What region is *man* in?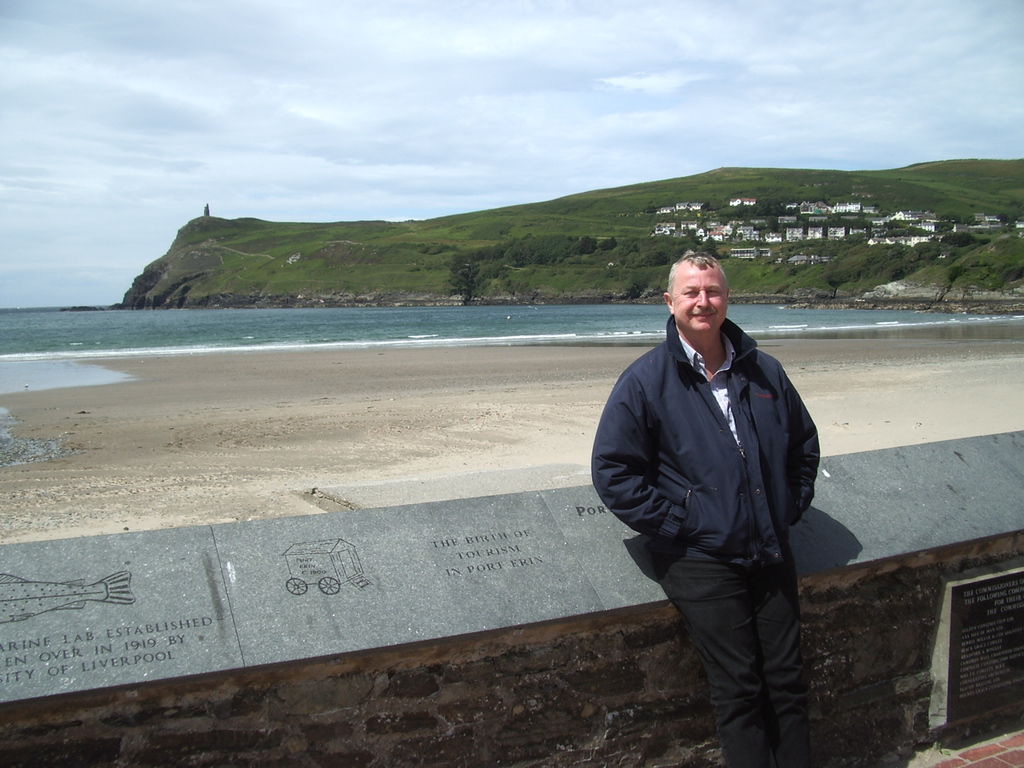
(x1=595, y1=234, x2=843, y2=762).
